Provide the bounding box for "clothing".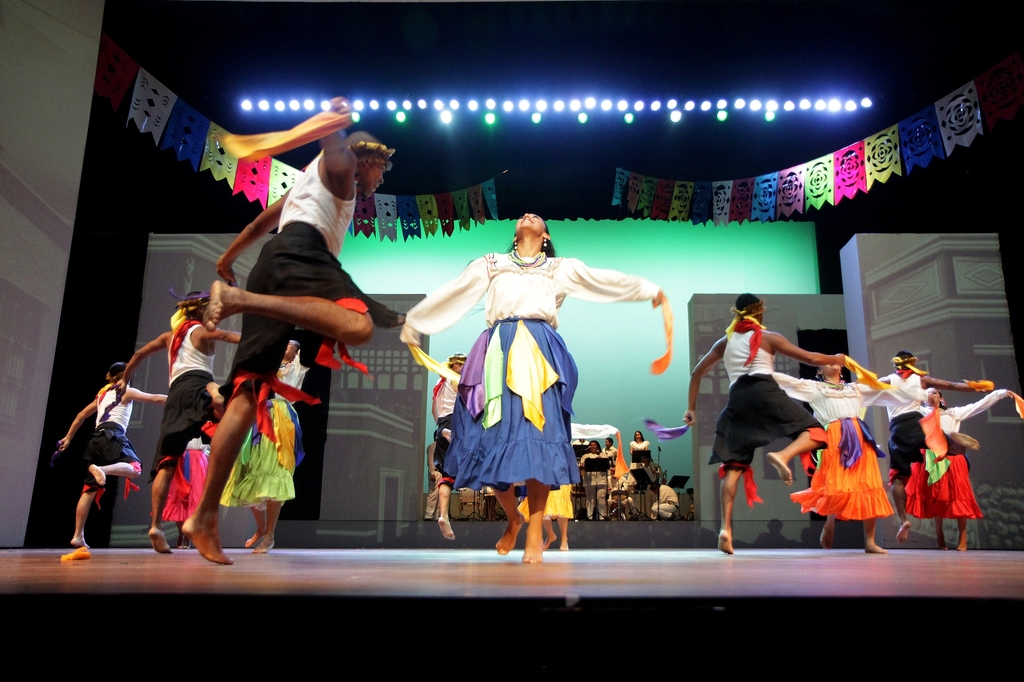
locate(908, 454, 985, 522).
